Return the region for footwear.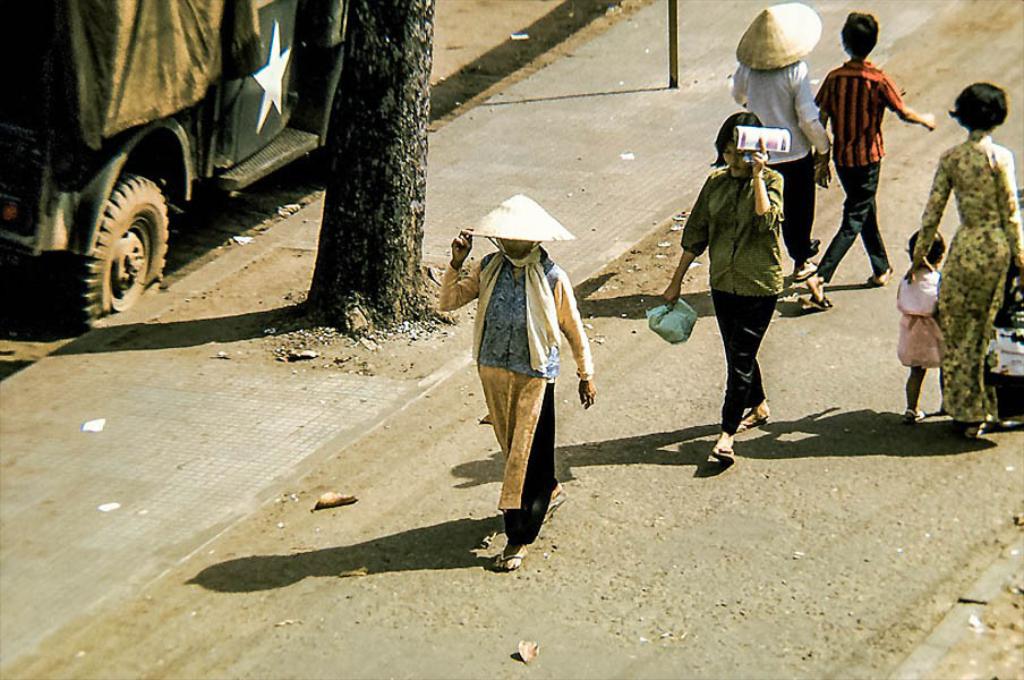
region(544, 490, 565, 526).
